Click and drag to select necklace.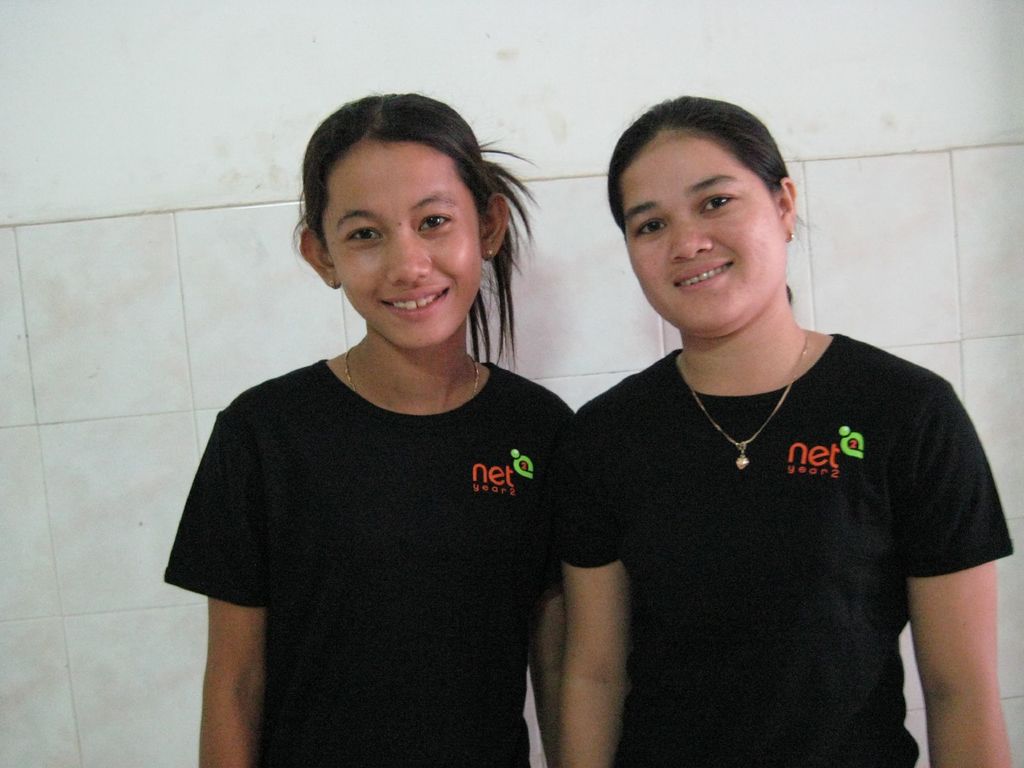
Selection: <box>674,324,811,469</box>.
